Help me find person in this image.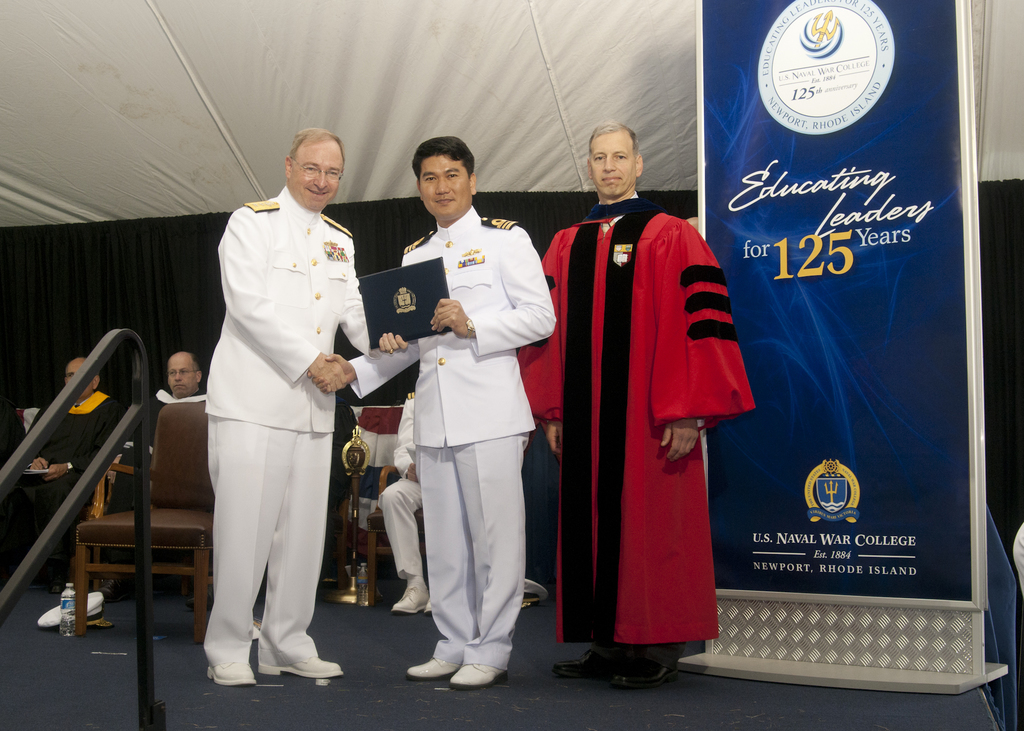
Found it: left=179, top=118, right=369, bottom=711.
